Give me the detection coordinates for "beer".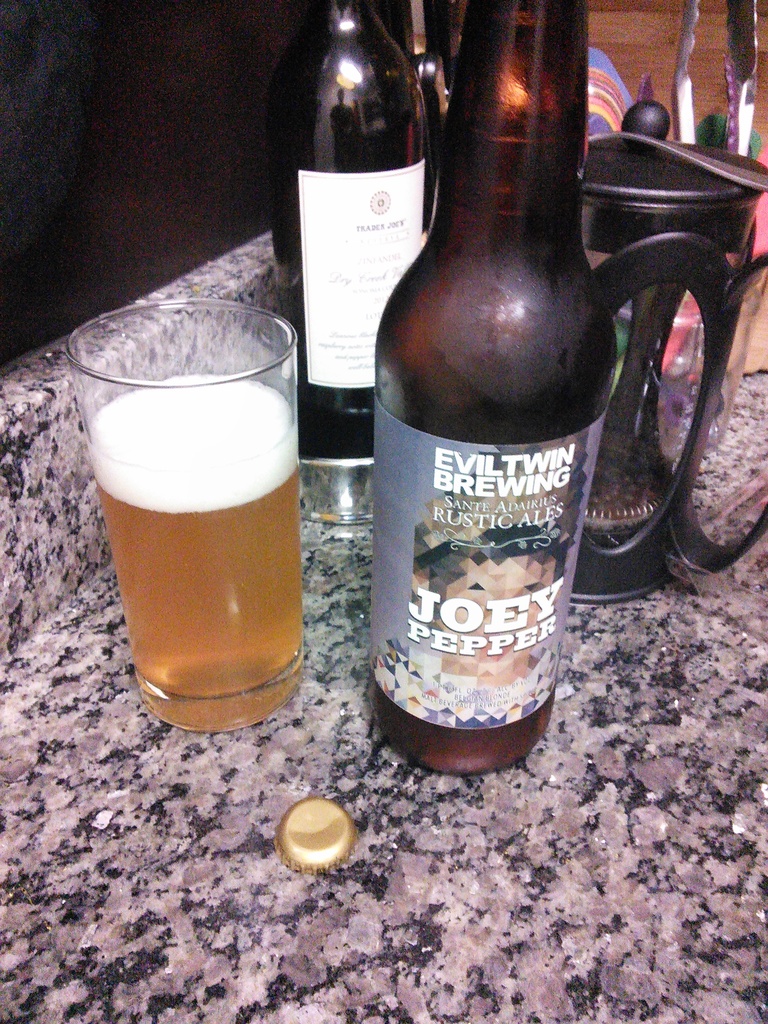
<box>82,376,299,727</box>.
